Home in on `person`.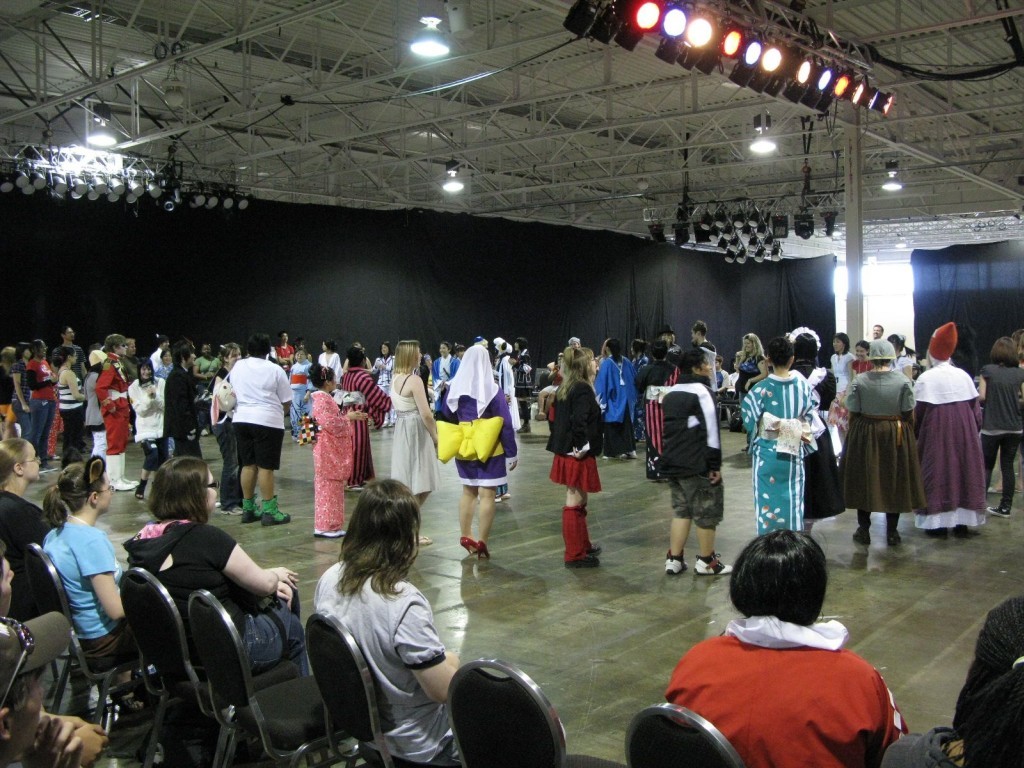
Homed in at (x1=667, y1=513, x2=925, y2=767).
